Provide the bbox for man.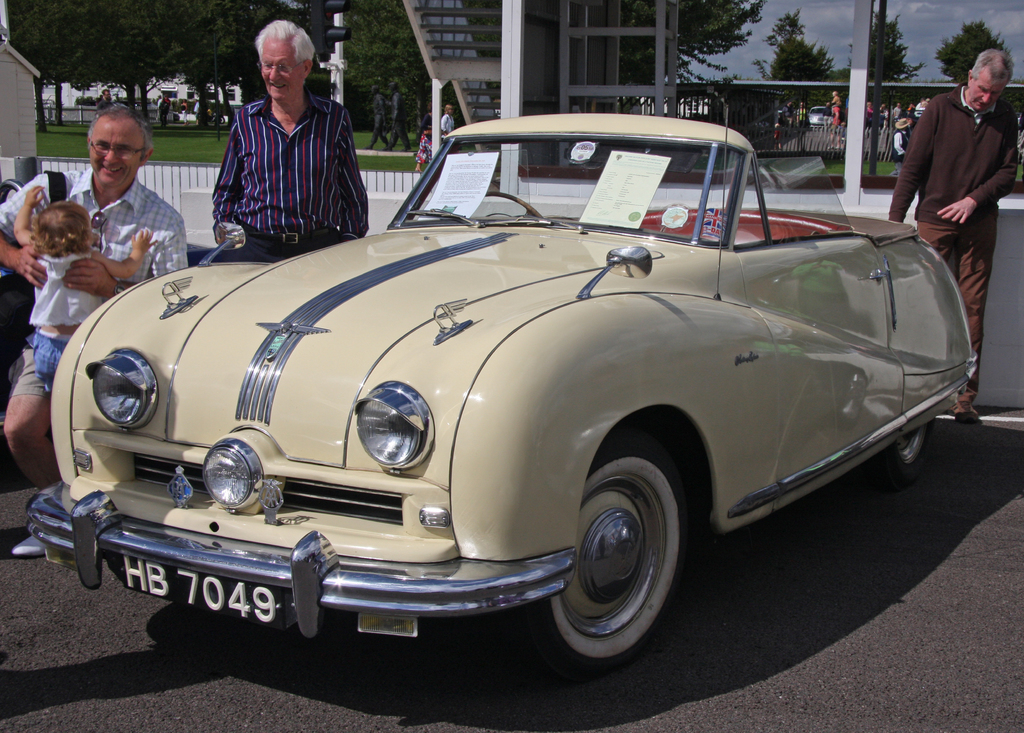
bbox(888, 48, 1020, 424).
